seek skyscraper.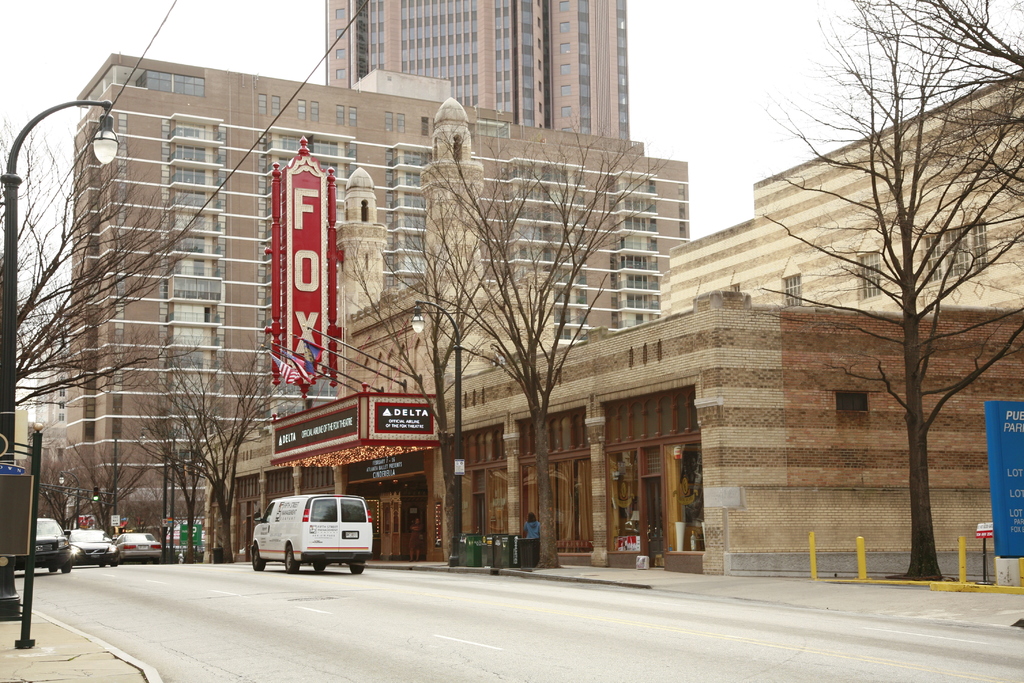
321/0/630/140.
